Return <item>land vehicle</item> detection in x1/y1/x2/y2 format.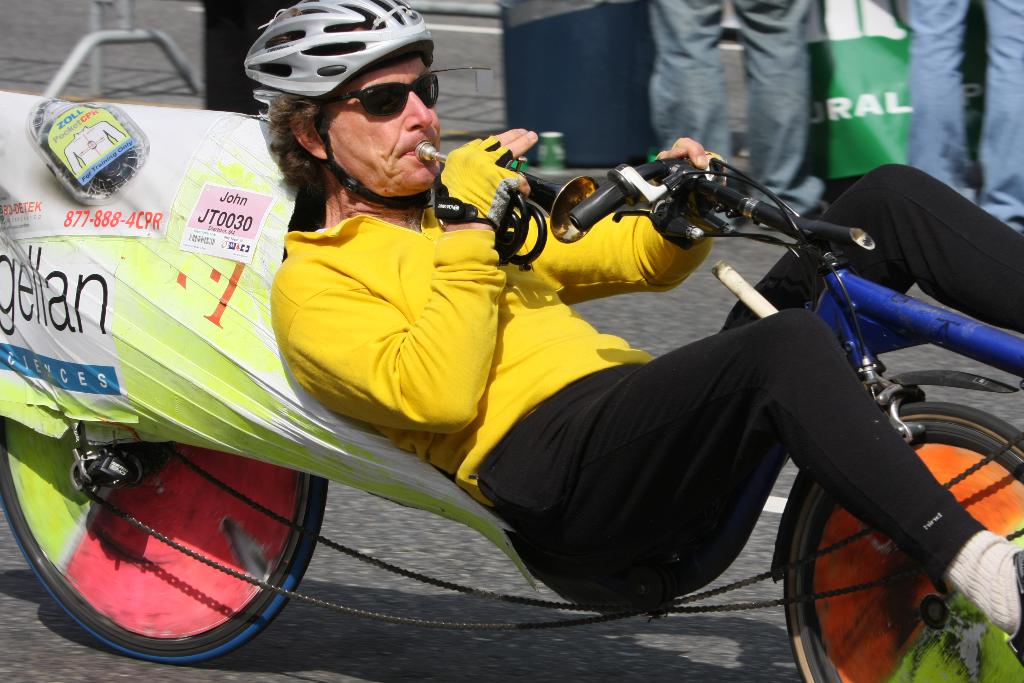
11/87/1023/663.
